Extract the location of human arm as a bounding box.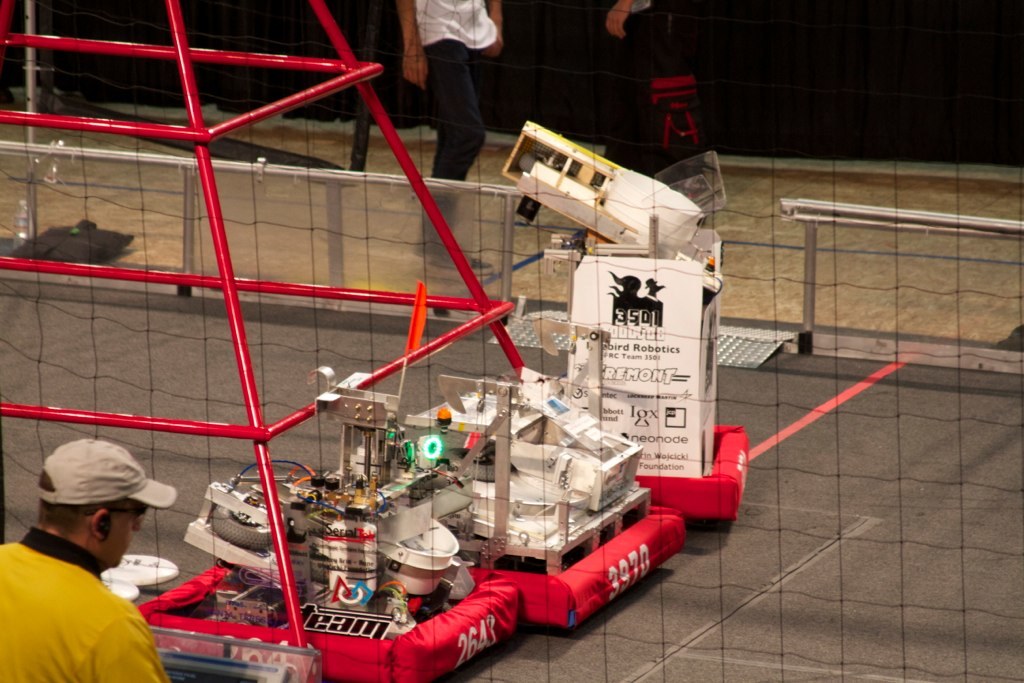
<bbox>480, 0, 502, 55</bbox>.
